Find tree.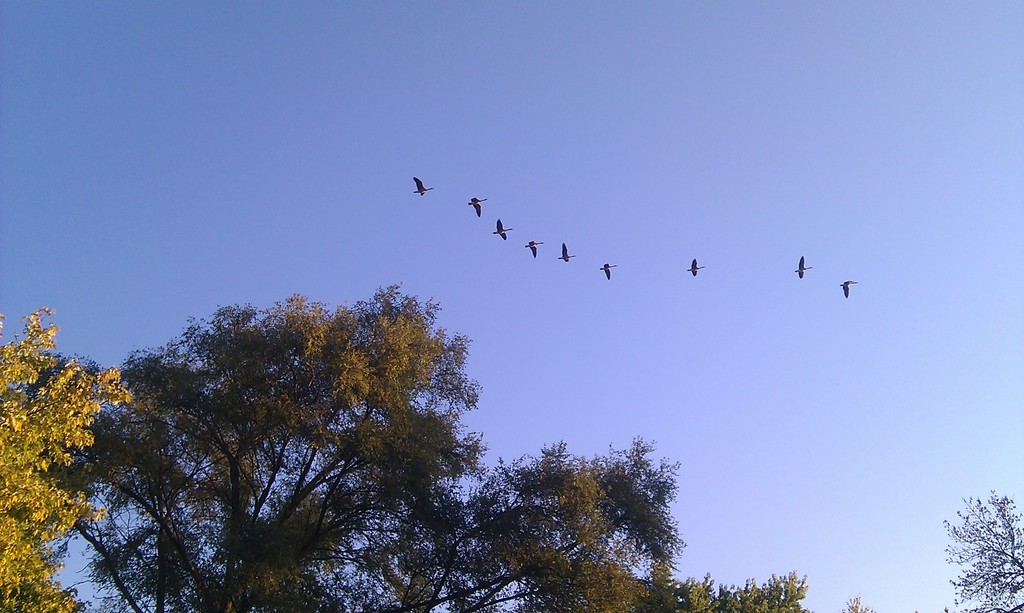
box=[338, 442, 810, 612].
